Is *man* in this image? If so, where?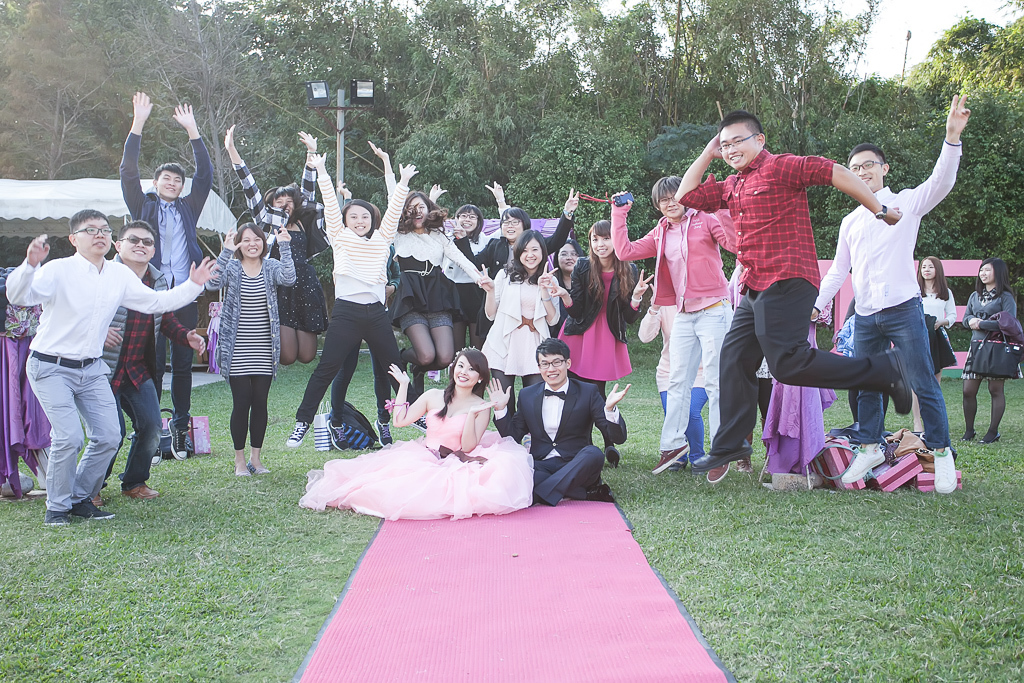
Yes, at bbox(5, 208, 219, 527).
